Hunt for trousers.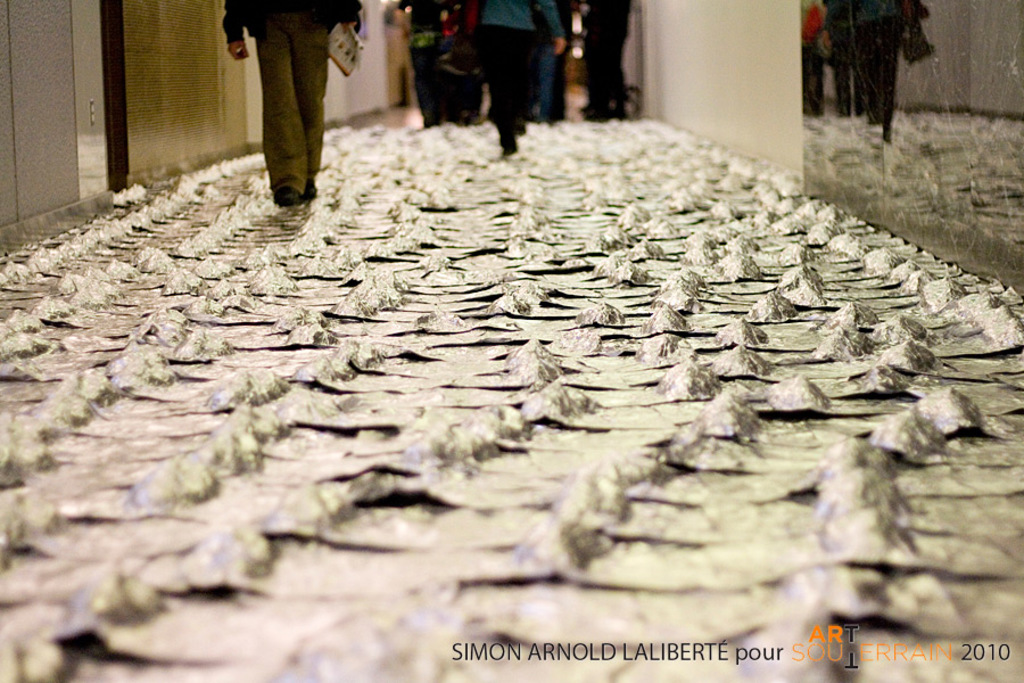
Hunted down at <region>576, 6, 633, 107</region>.
